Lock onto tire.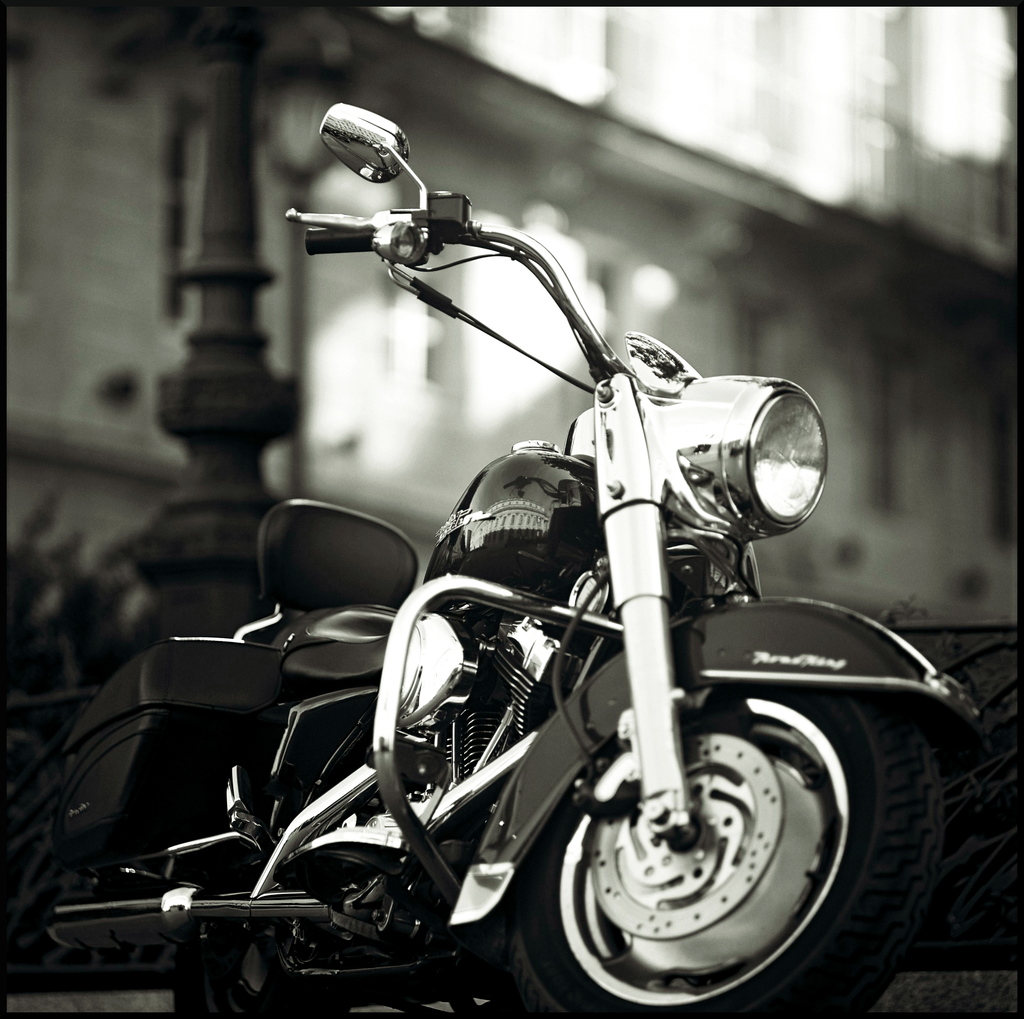
Locked: {"x1": 518, "y1": 706, "x2": 947, "y2": 1018}.
